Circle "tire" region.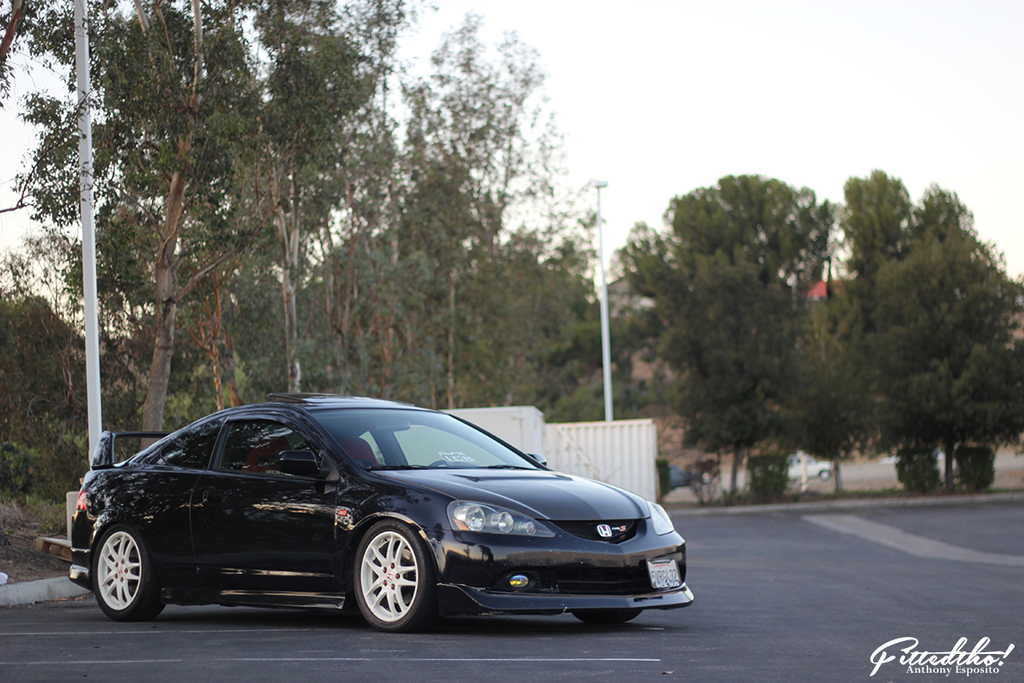
Region: rect(573, 610, 643, 626).
